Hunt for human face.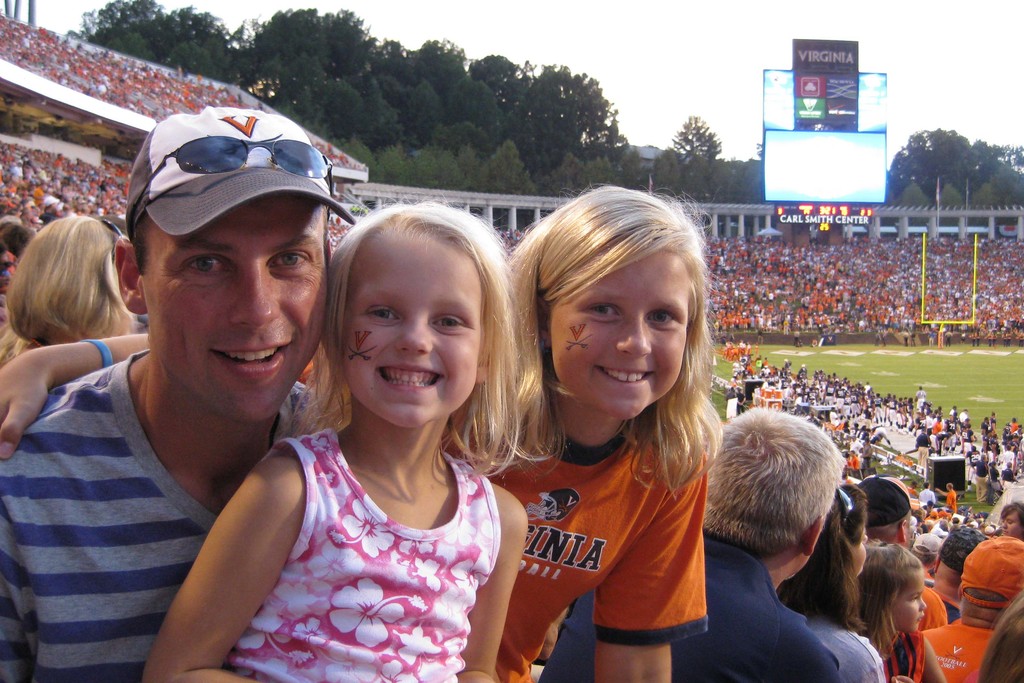
Hunted down at 1004:508:1023:534.
